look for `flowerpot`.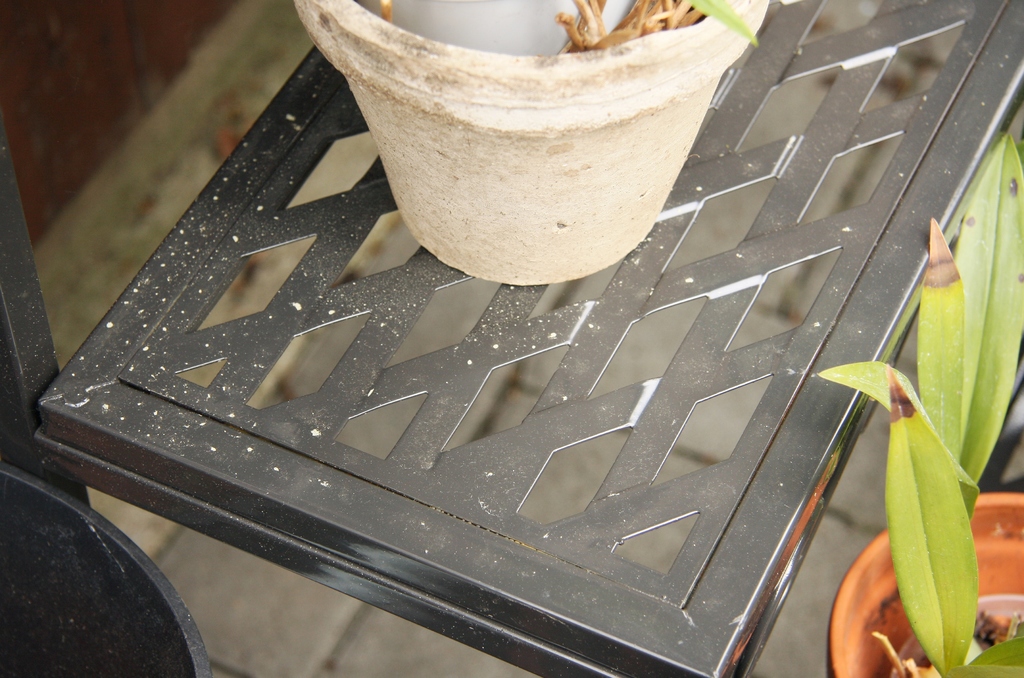
Found: pyautogui.locateOnScreen(823, 487, 1023, 677).
